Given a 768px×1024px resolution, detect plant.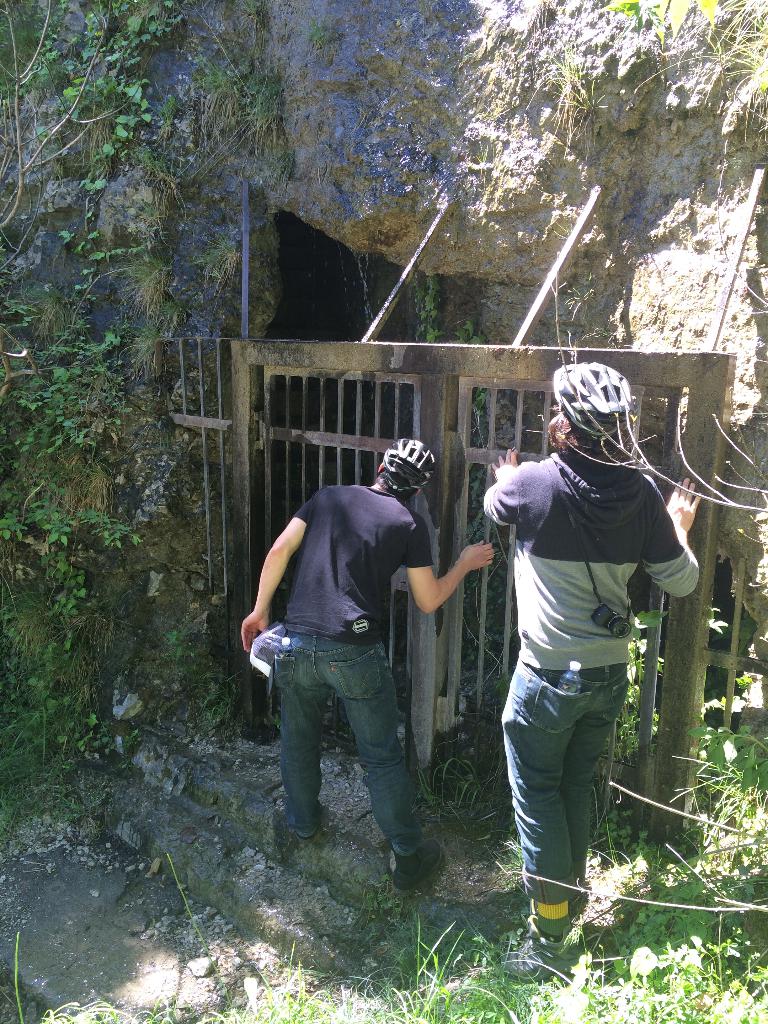
bbox=[475, 147, 492, 168].
